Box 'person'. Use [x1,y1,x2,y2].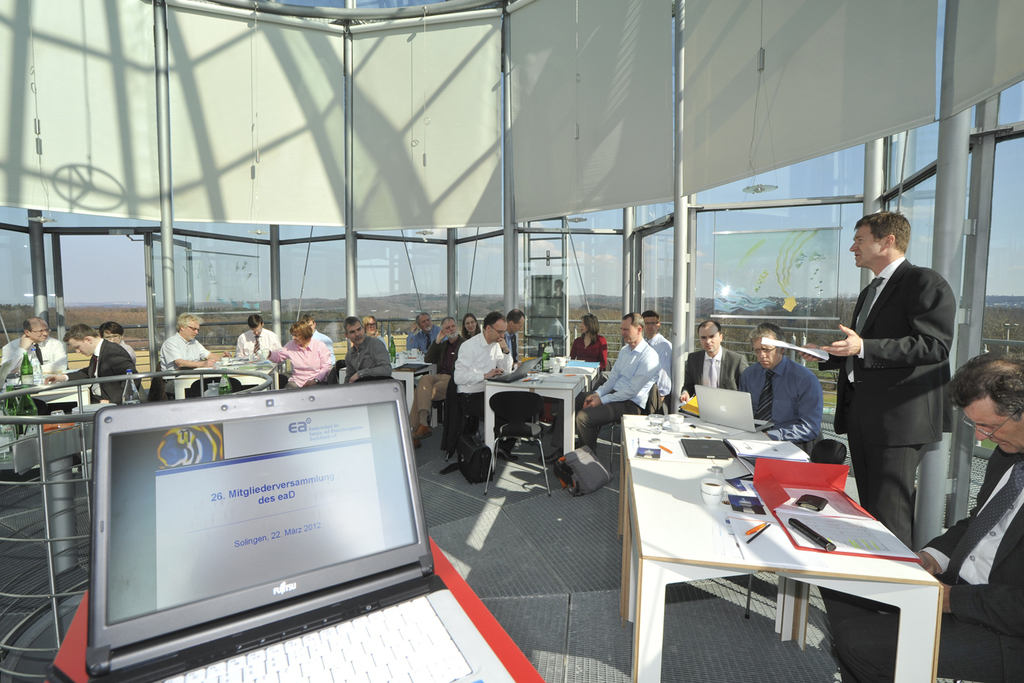
[408,314,465,450].
